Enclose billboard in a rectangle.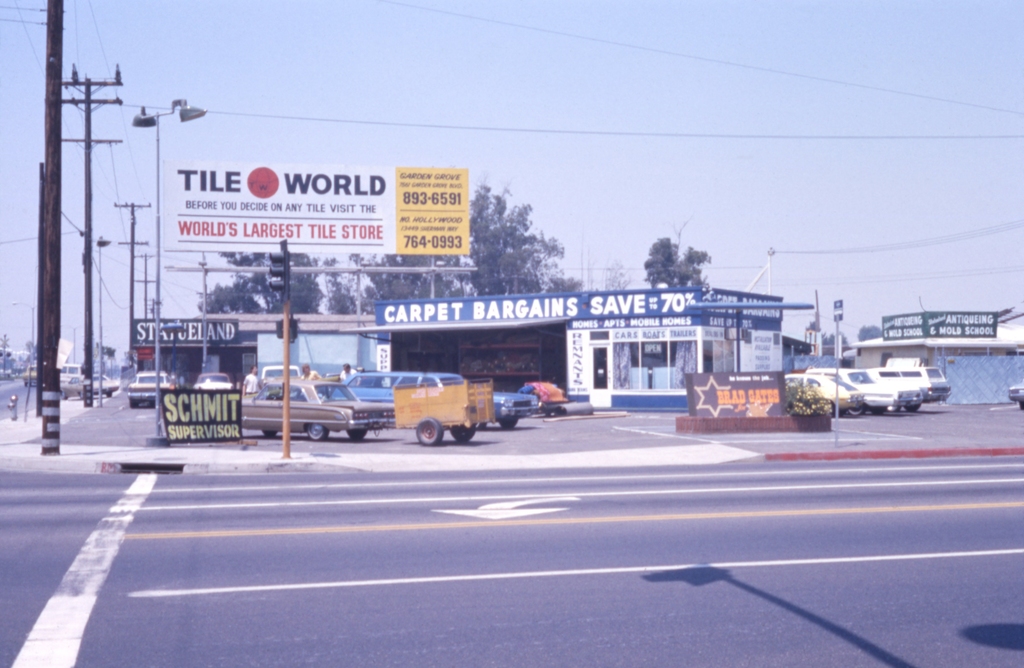
region(135, 317, 240, 342).
